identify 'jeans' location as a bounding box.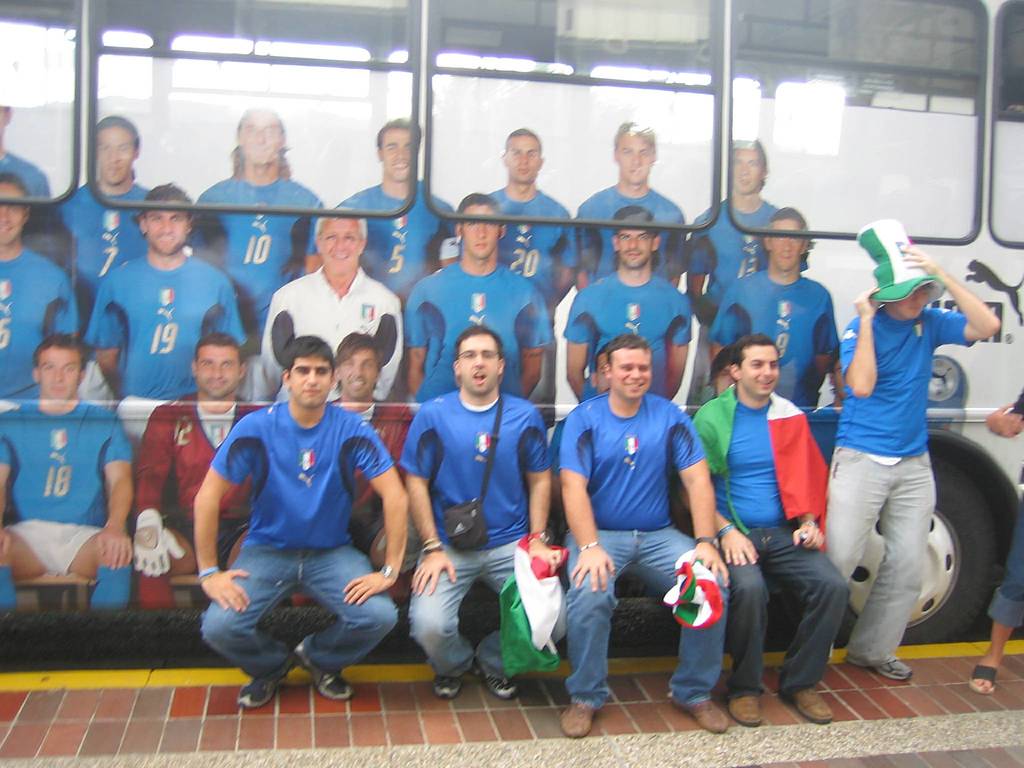
pyautogui.locateOnScreen(714, 515, 846, 699).
